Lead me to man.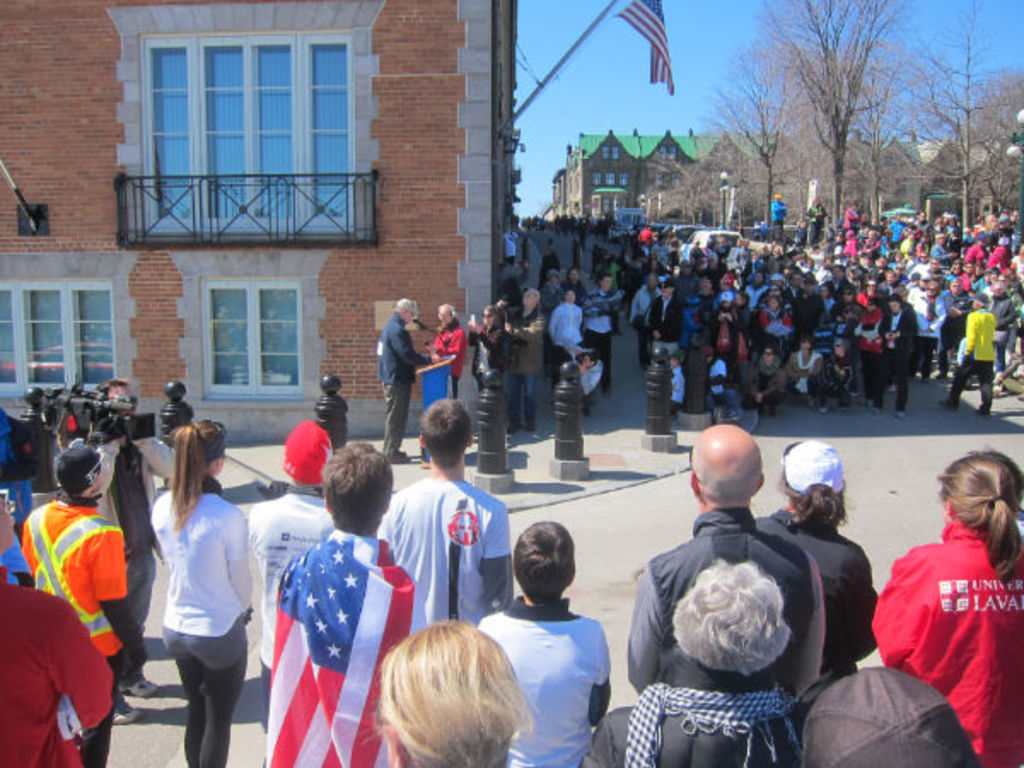
Lead to box(374, 399, 514, 635).
